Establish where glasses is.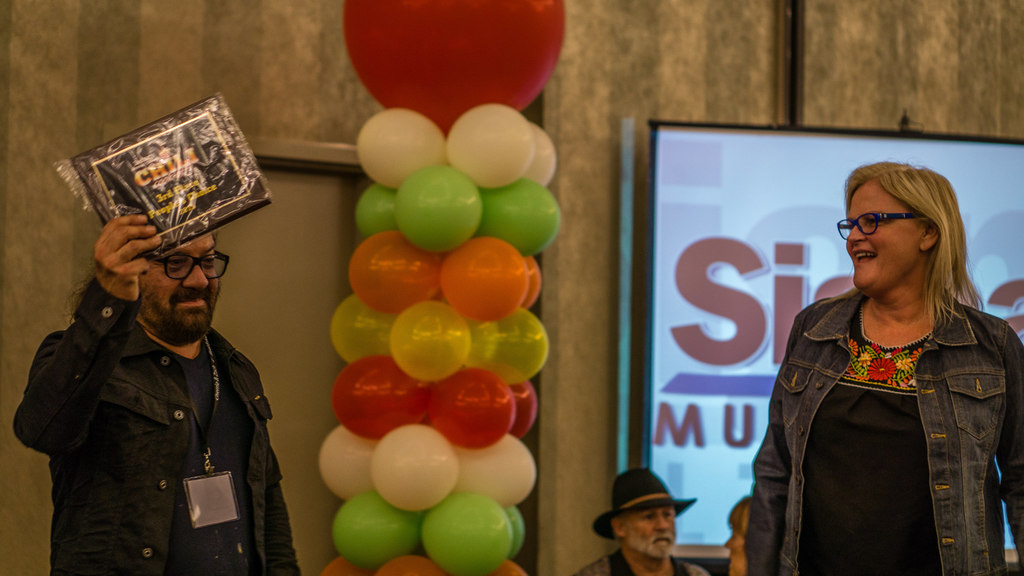
Established at (x1=848, y1=209, x2=947, y2=248).
